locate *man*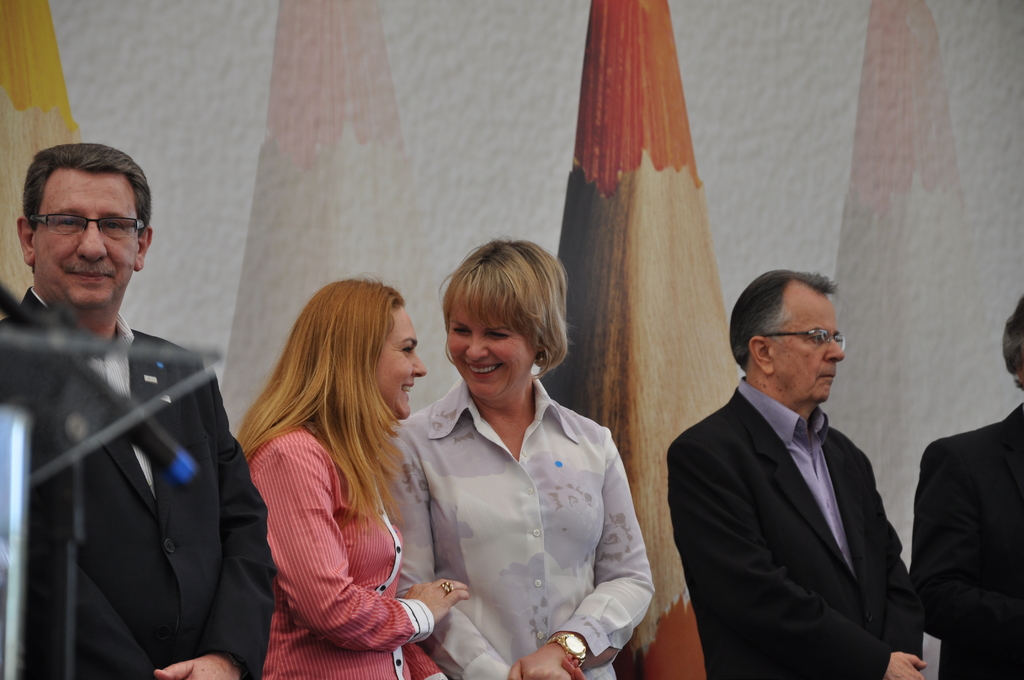
left=4, top=146, right=266, bottom=661
